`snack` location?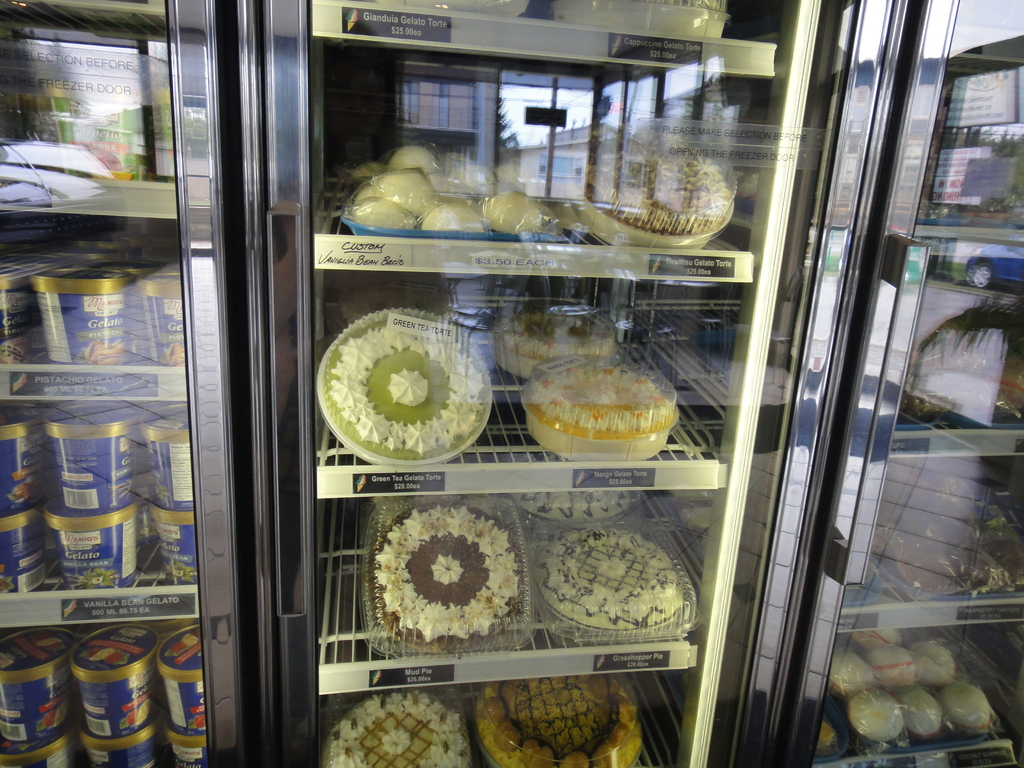
region(588, 130, 732, 232)
